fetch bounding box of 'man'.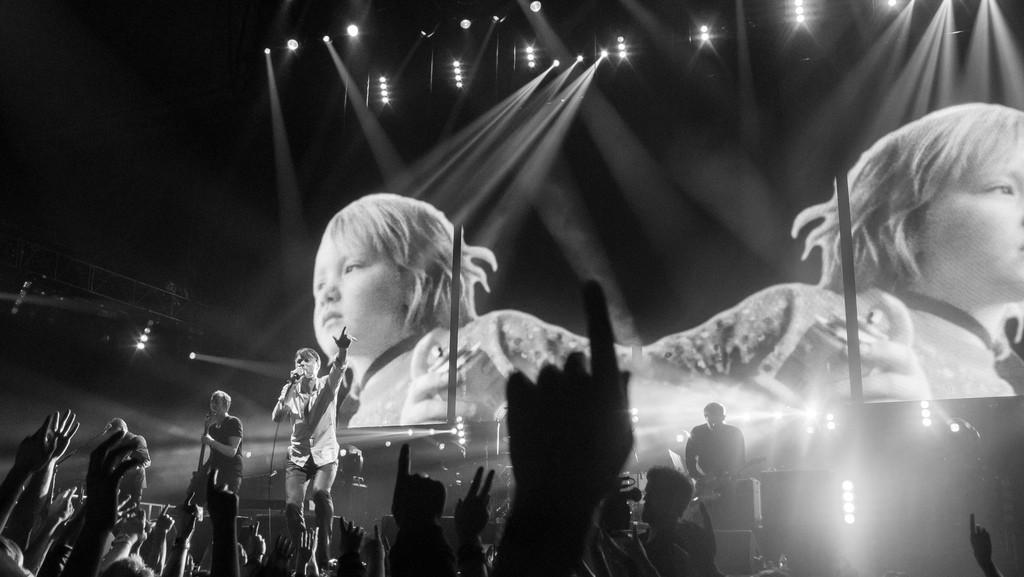
Bbox: (189,392,246,576).
